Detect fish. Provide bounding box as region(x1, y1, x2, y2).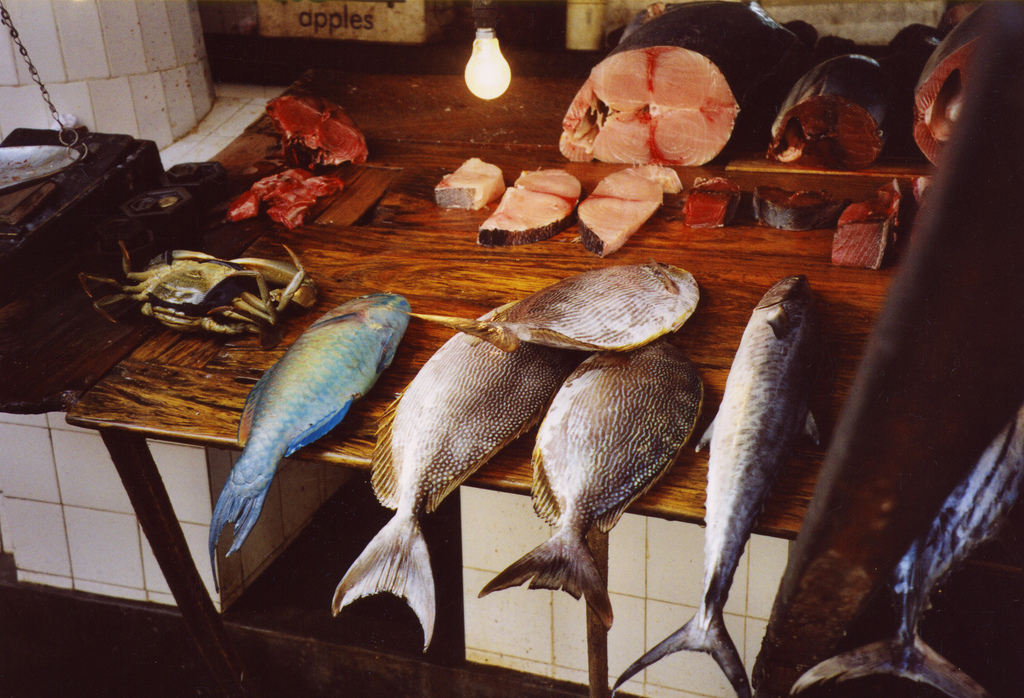
region(472, 340, 714, 627).
